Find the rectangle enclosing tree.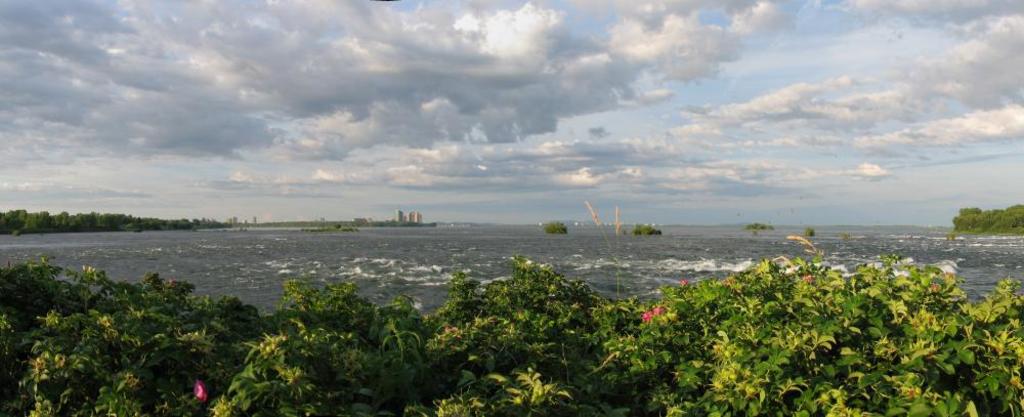
[x1=948, y1=205, x2=1023, y2=232].
